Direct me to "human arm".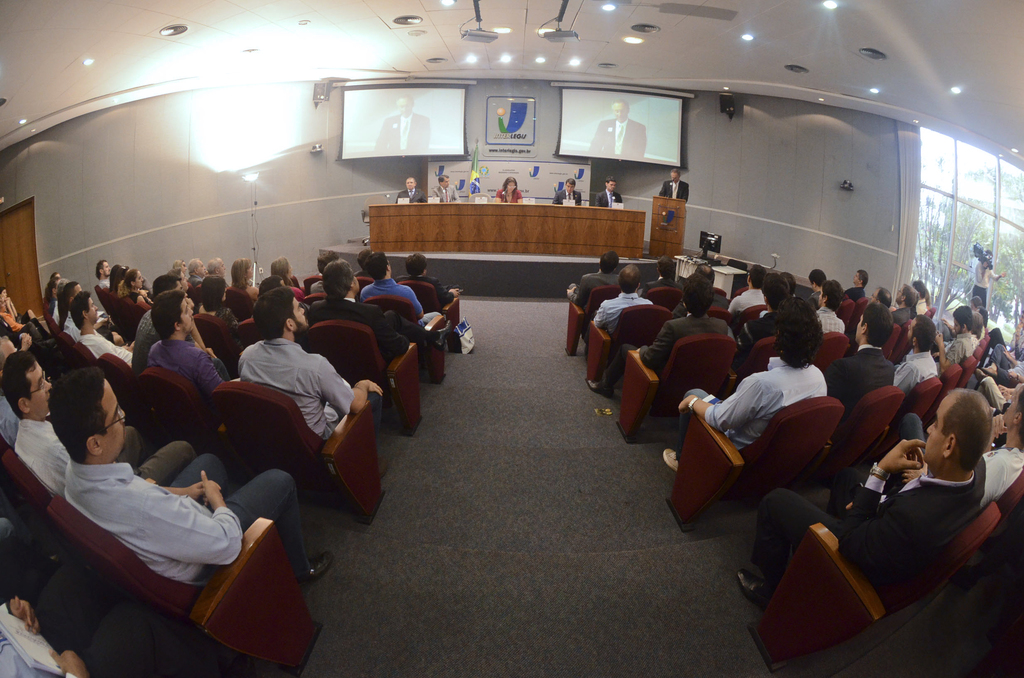
Direction: box=[595, 297, 617, 332].
